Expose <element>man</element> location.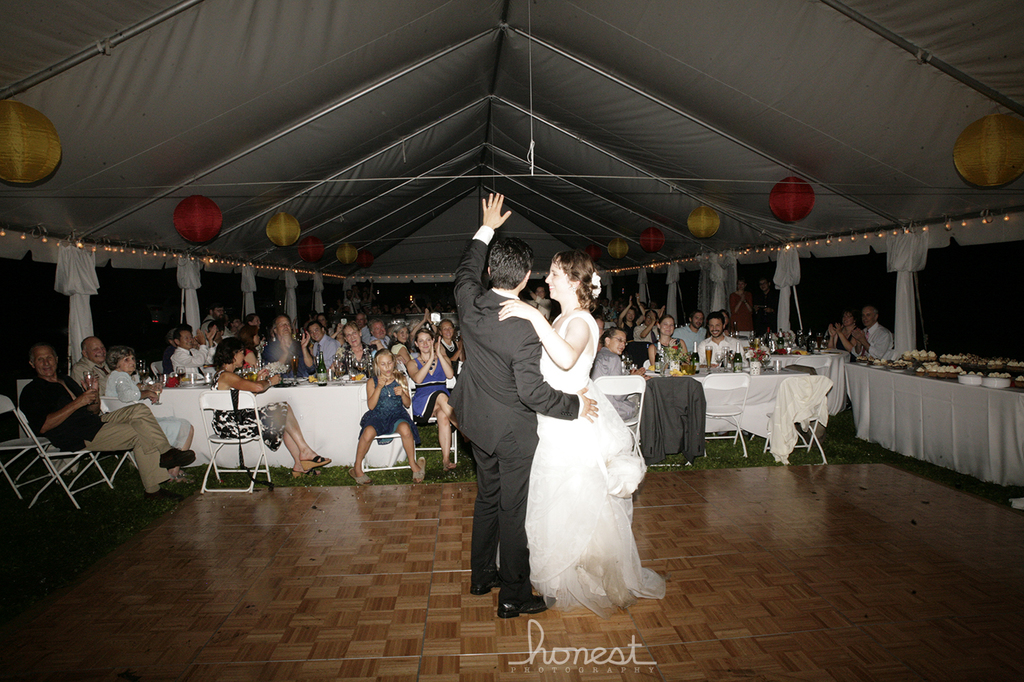
Exposed at left=11, top=346, right=203, bottom=496.
